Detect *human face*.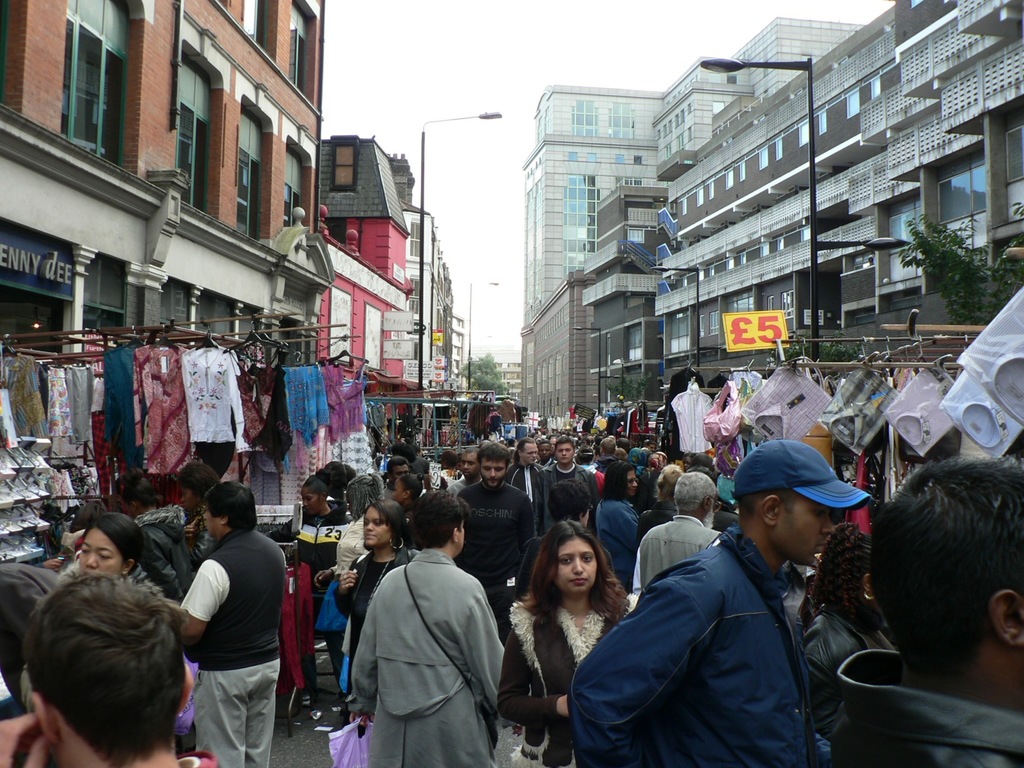
Detected at 521, 438, 536, 465.
